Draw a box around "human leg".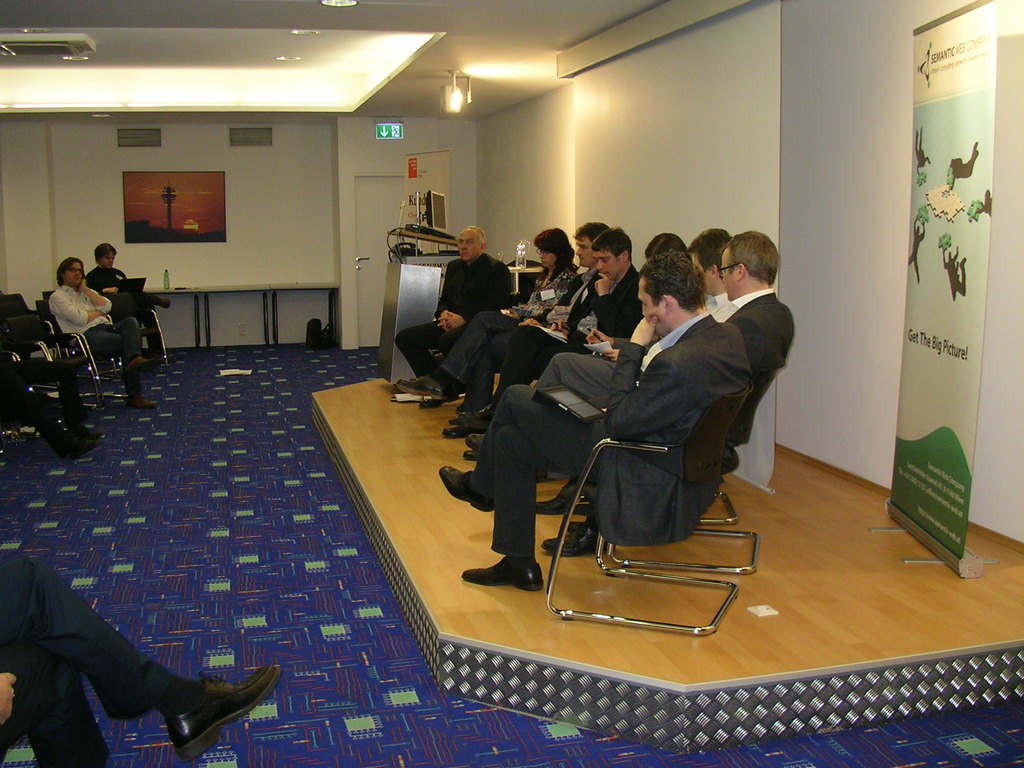
(109, 294, 174, 315).
